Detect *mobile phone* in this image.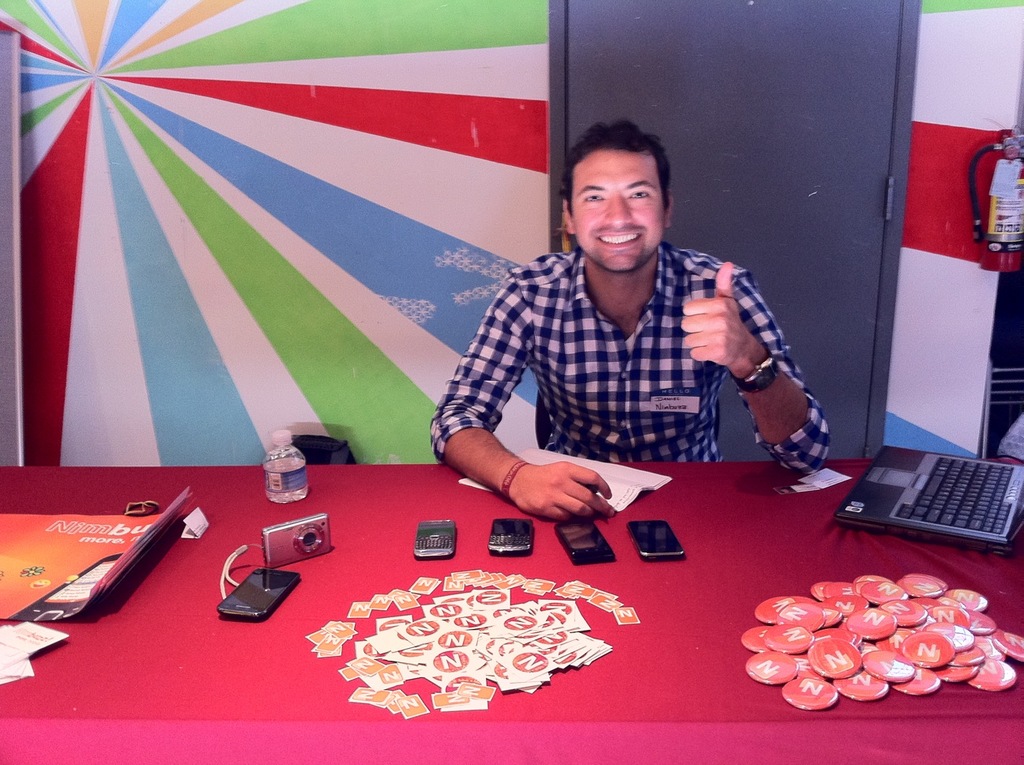
Detection: x1=627 y1=518 x2=687 y2=563.
